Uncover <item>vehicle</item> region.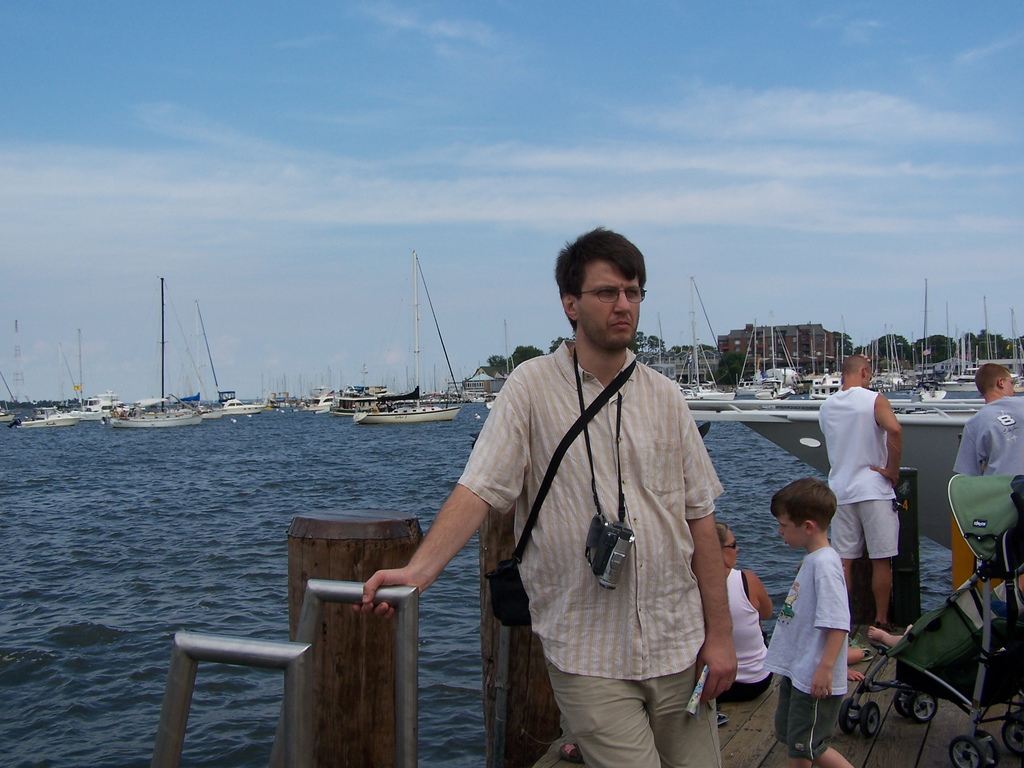
Uncovered: bbox(348, 248, 461, 424).
